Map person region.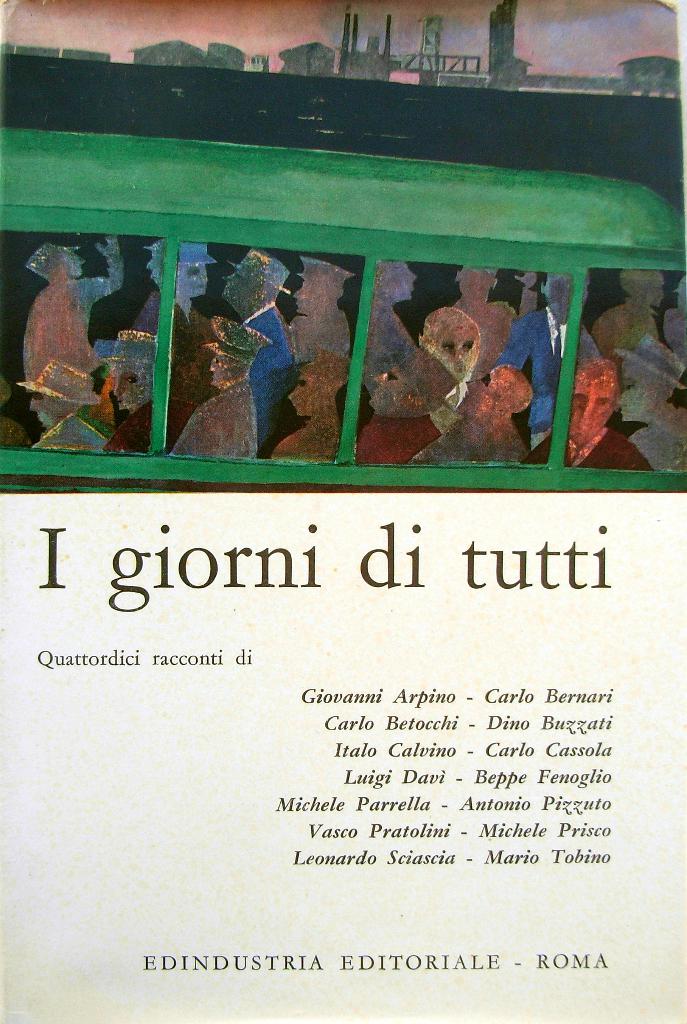
Mapped to bbox(19, 227, 128, 437).
